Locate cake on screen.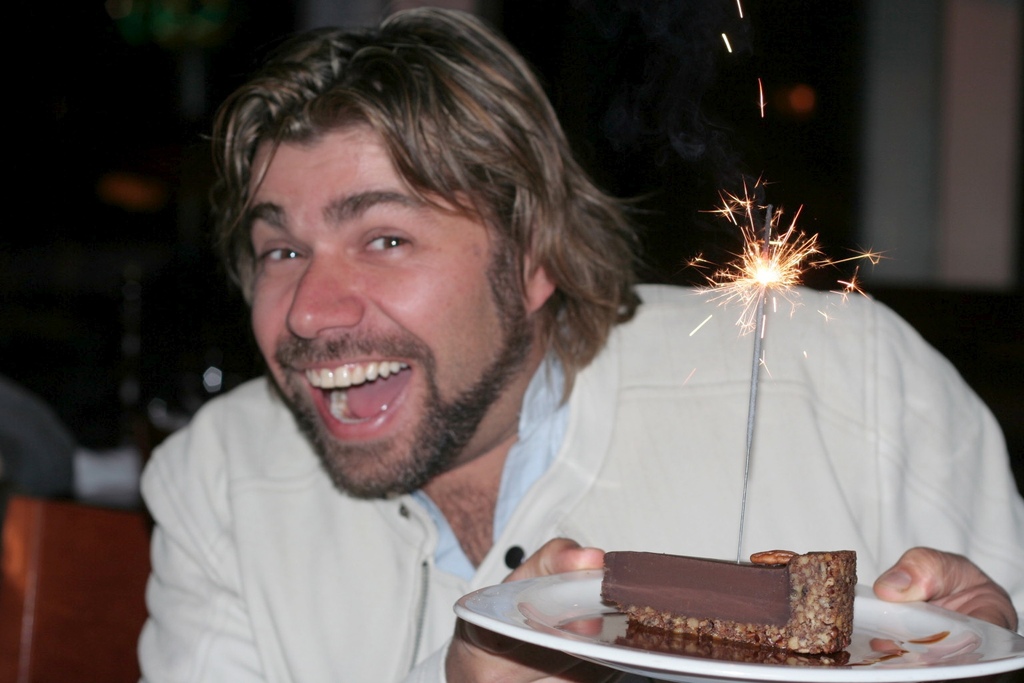
On screen at x1=602 y1=550 x2=859 y2=658.
